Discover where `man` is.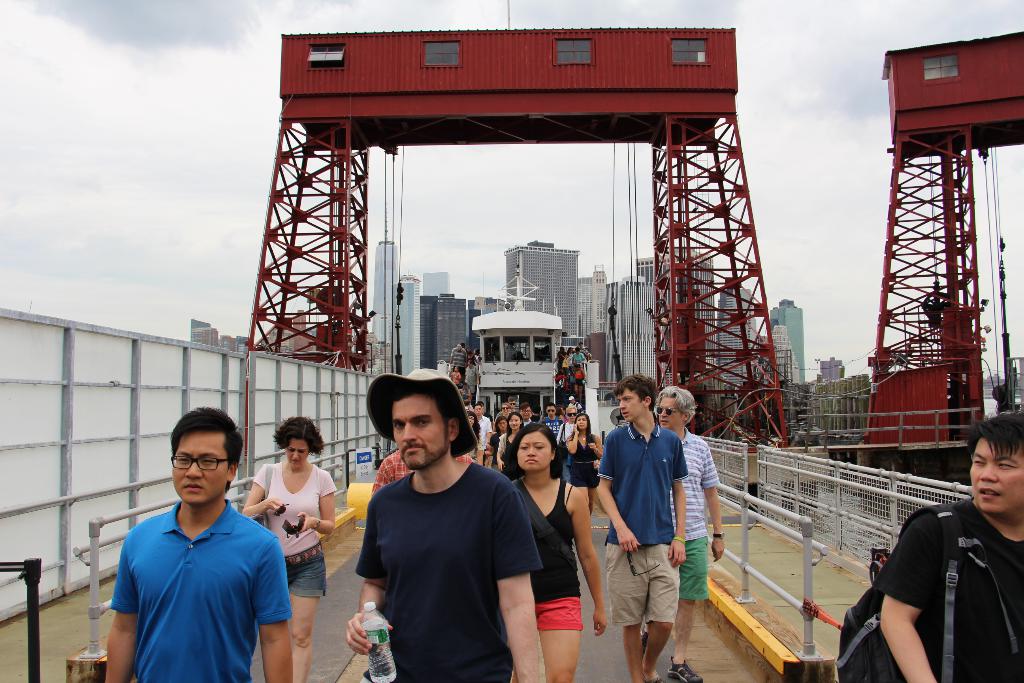
Discovered at 878/409/1023/682.
